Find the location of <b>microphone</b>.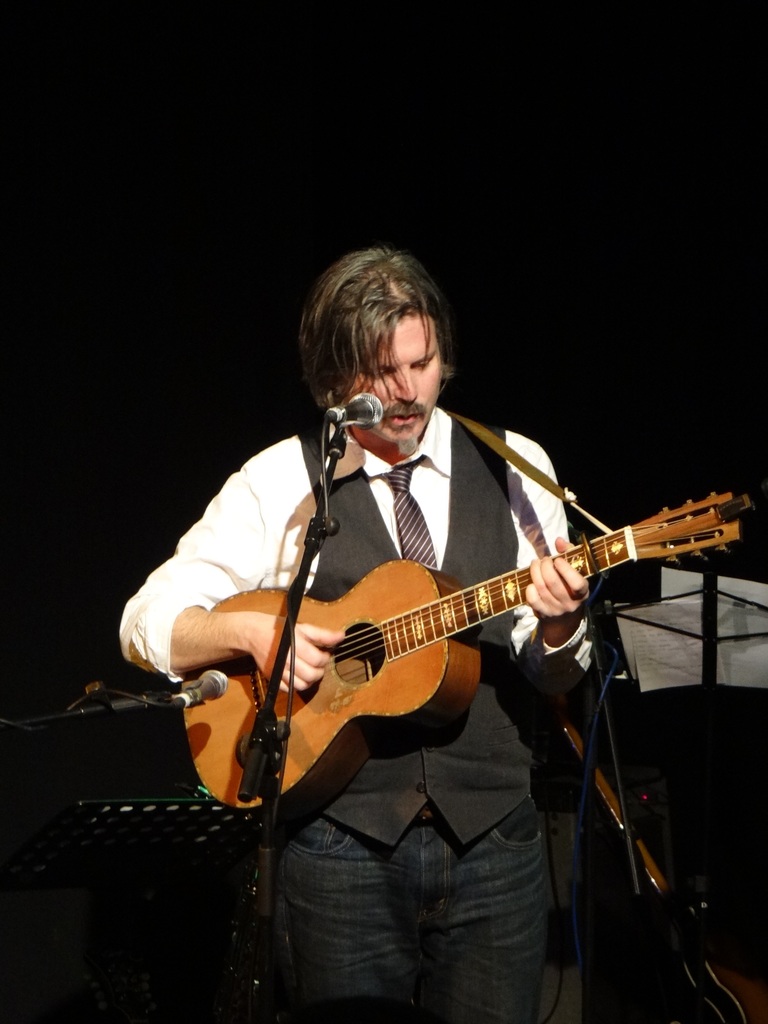
Location: crop(325, 385, 386, 425).
